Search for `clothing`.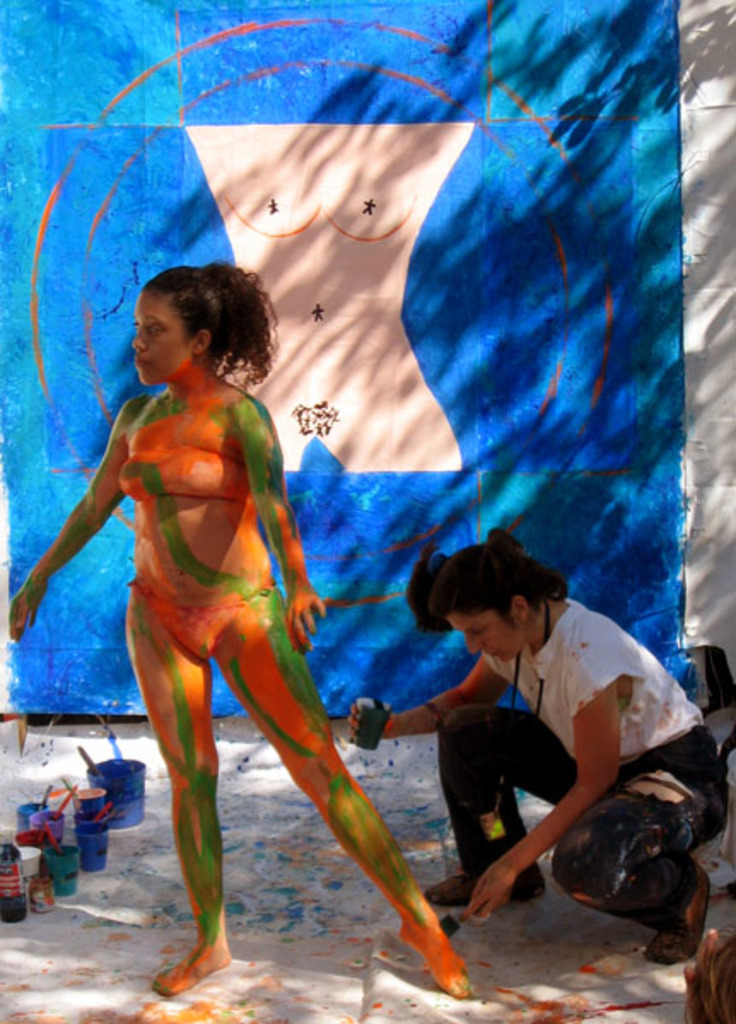
Found at 480,599,709,773.
